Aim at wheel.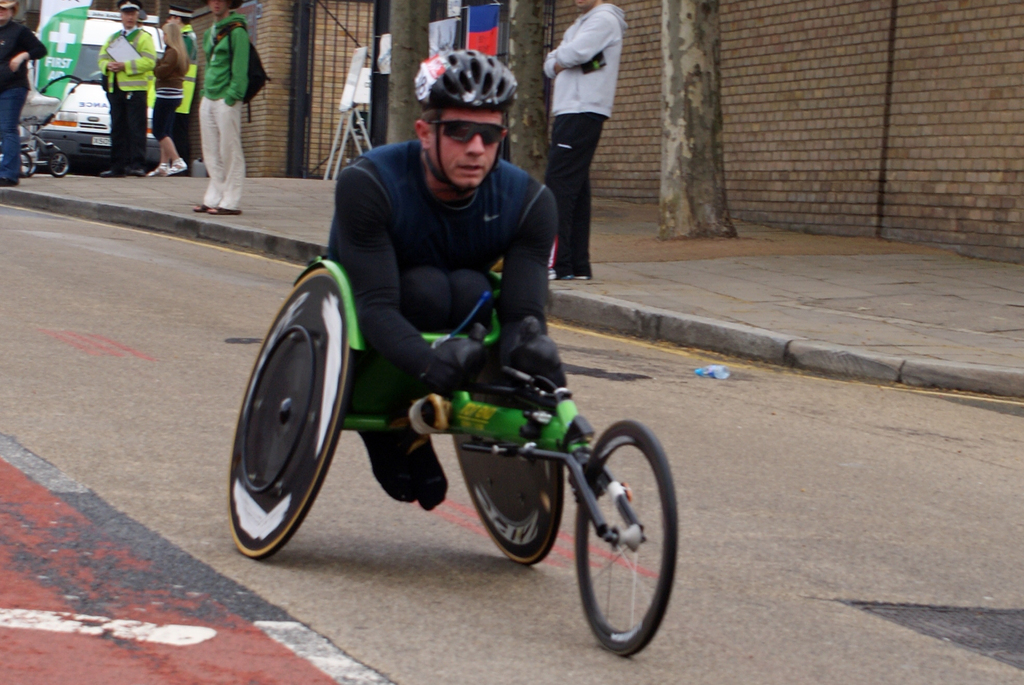
Aimed at select_region(15, 148, 33, 178).
